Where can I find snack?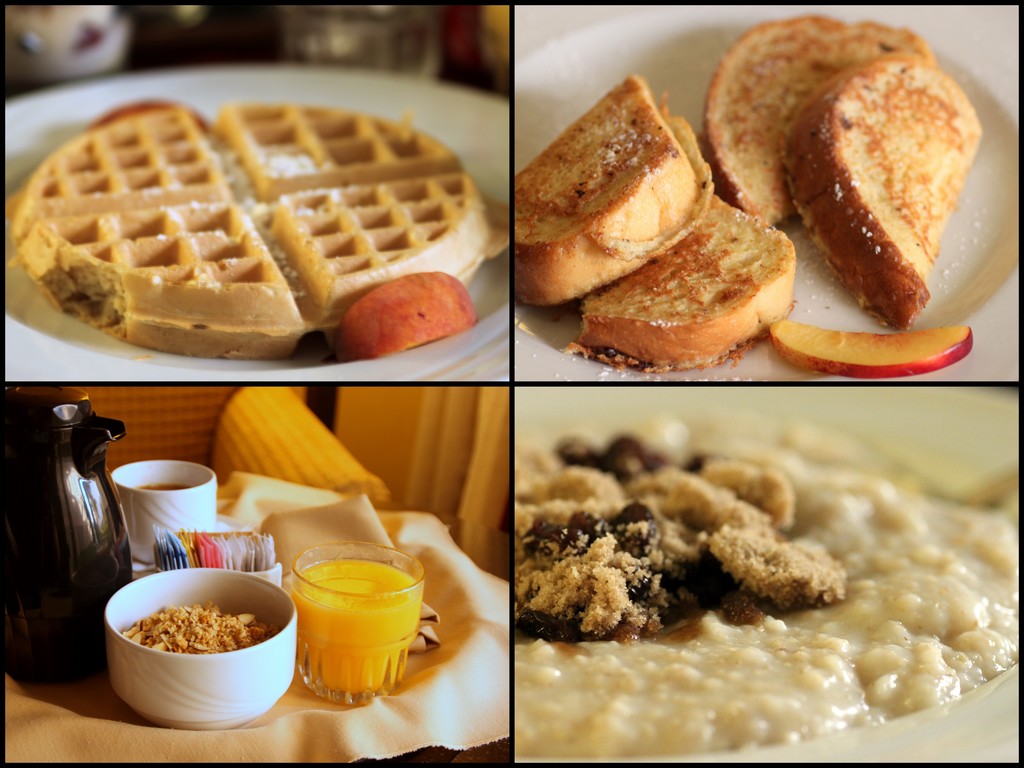
You can find it at (504, 81, 717, 309).
